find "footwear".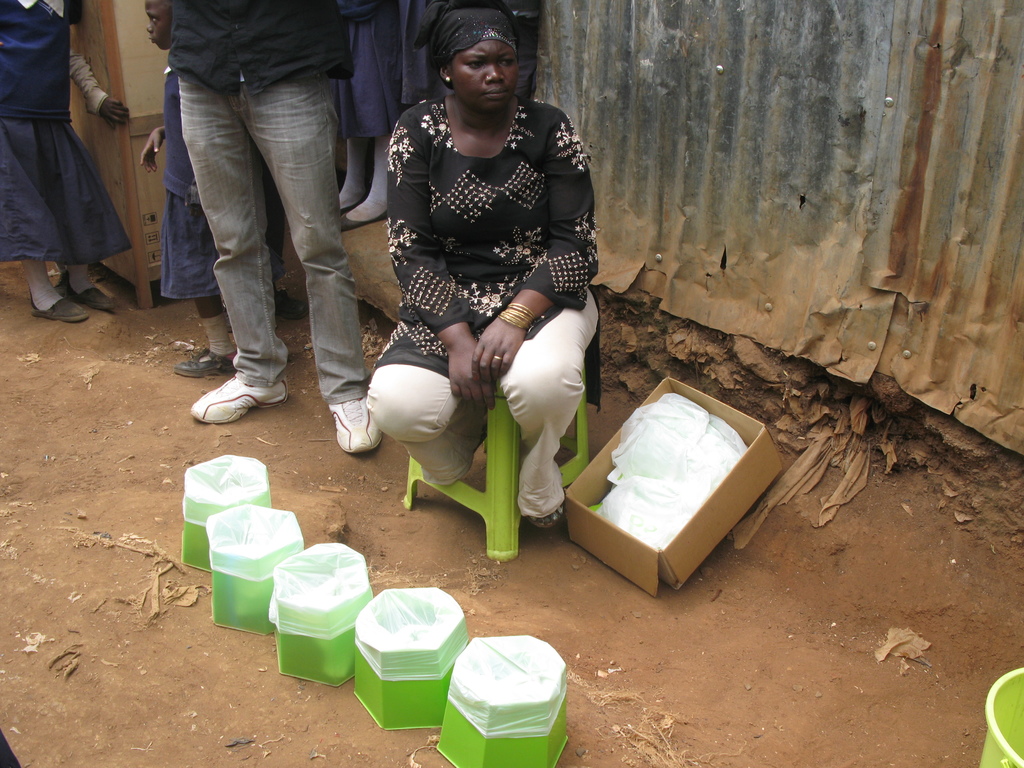
{"x1": 60, "y1": 275, "x2": 115, "y2": 310}.
